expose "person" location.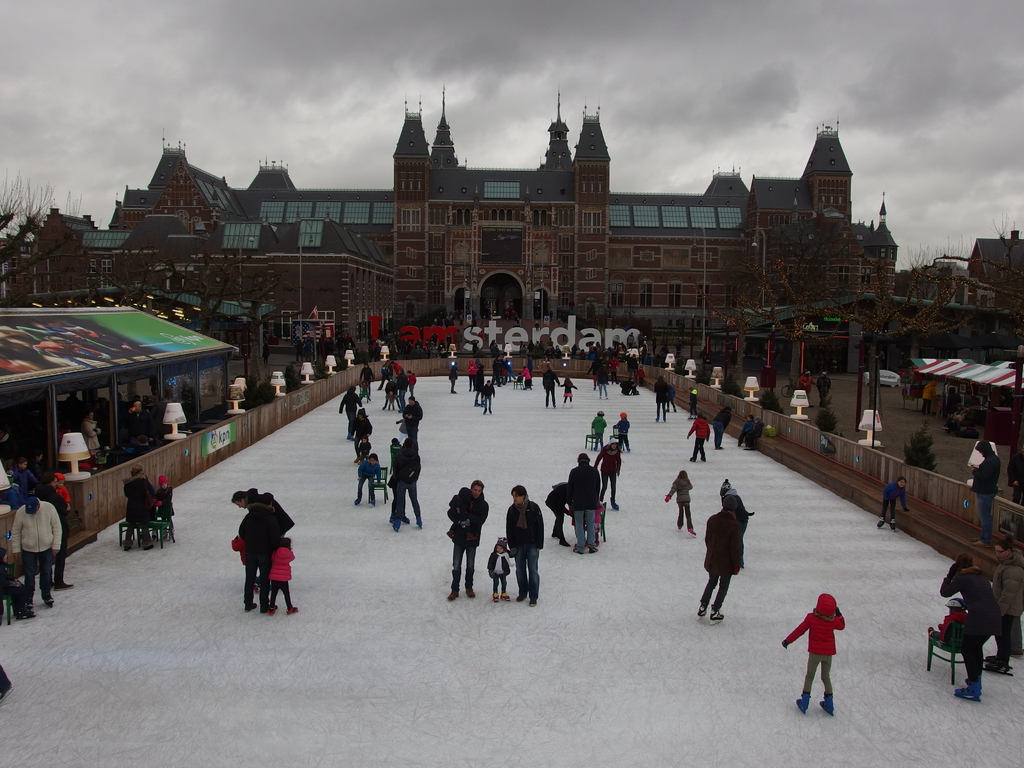
Exposed at x1=356 y1=437 x2=378 y2=497.
